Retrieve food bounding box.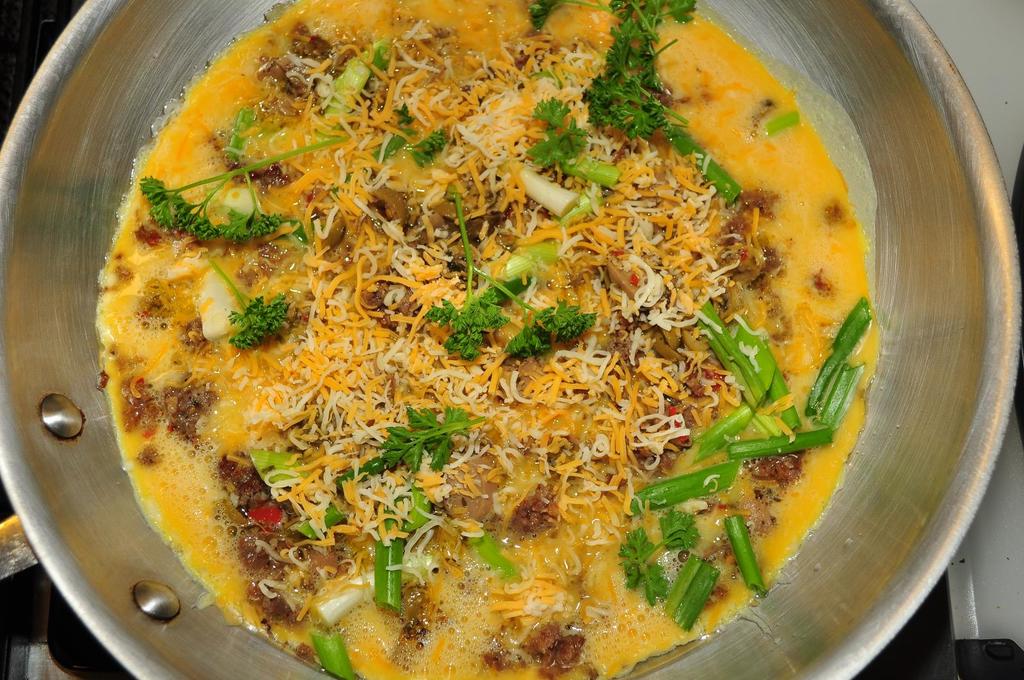
Bounding box: (x1=87, y1=0, x2=890, y2=679).
